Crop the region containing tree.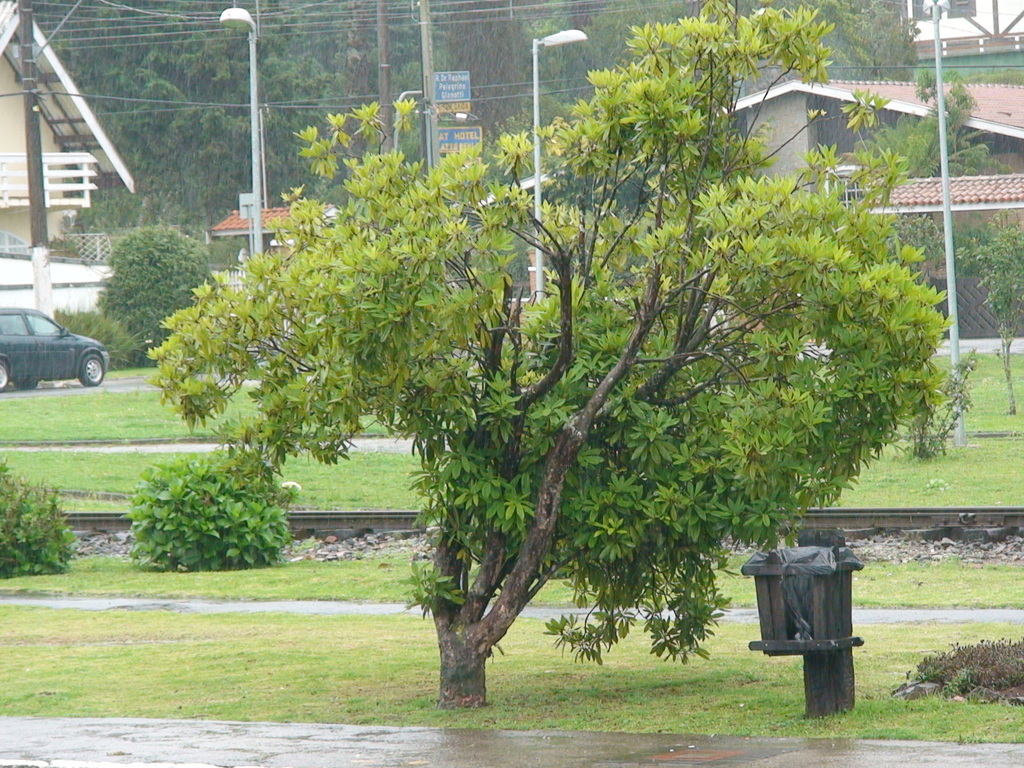
Crop region: 952, 203, 1023, 421.
